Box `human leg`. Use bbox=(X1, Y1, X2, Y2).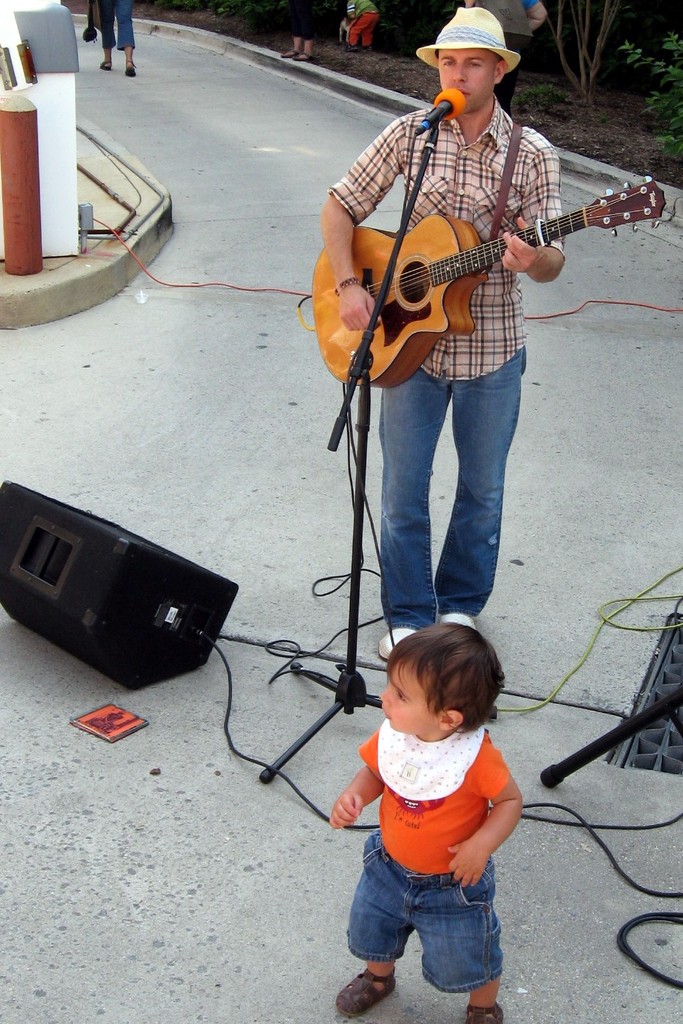
bbox=(438, 347, 525, 617).
